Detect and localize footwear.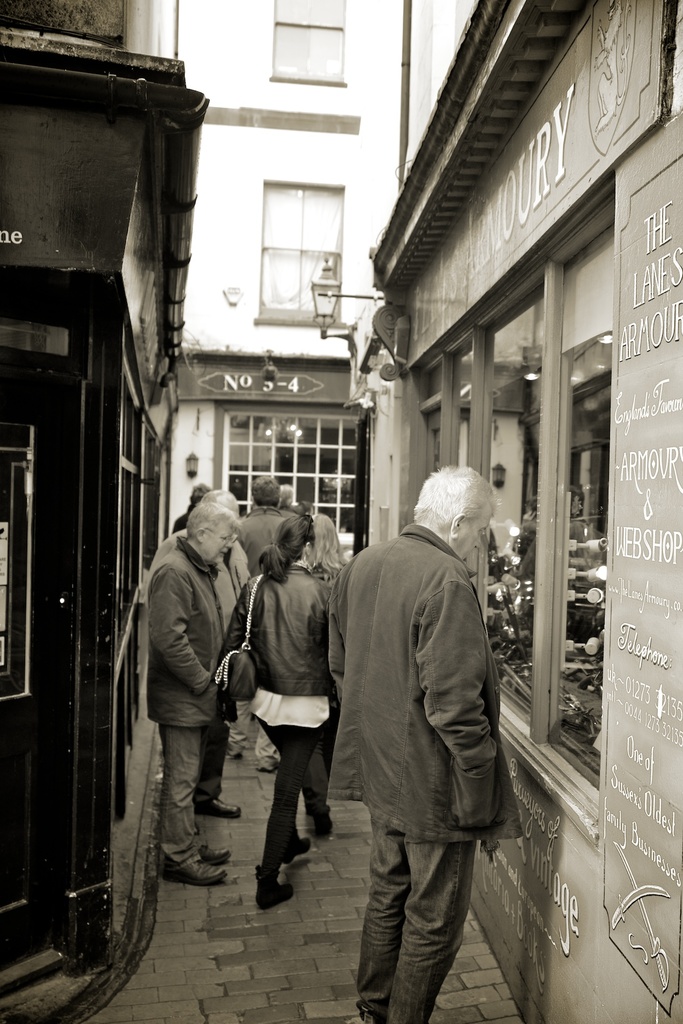
Localized at [199,847,235,863].
